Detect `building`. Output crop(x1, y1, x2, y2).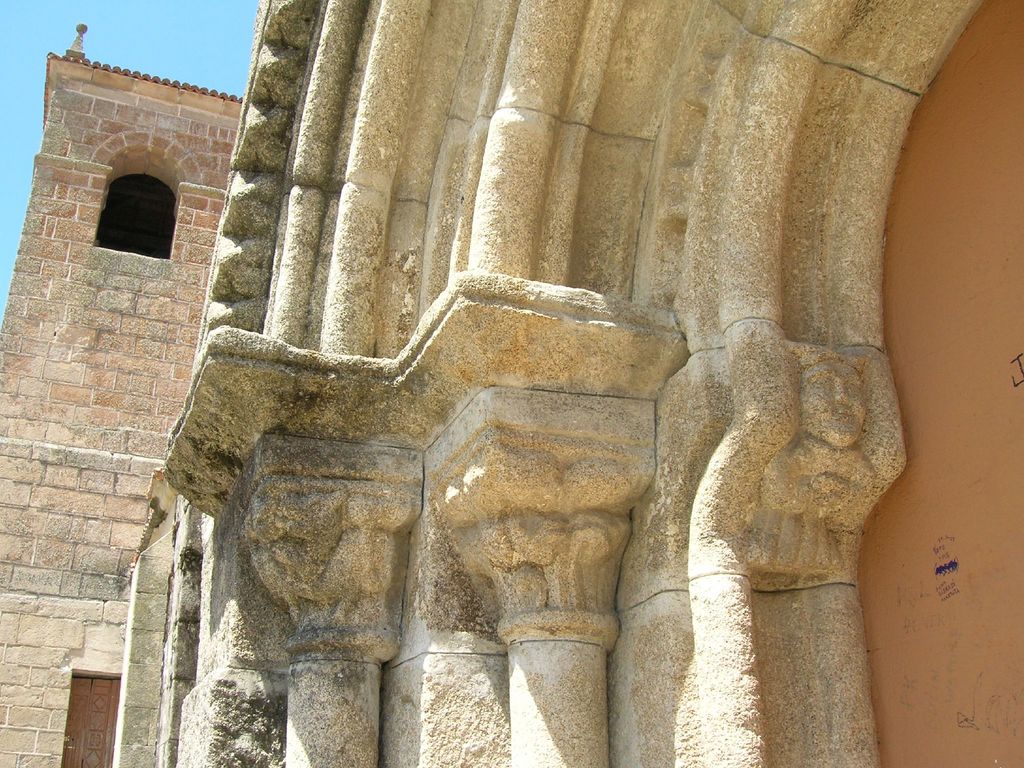
crop(0, 52, 256, 760).
